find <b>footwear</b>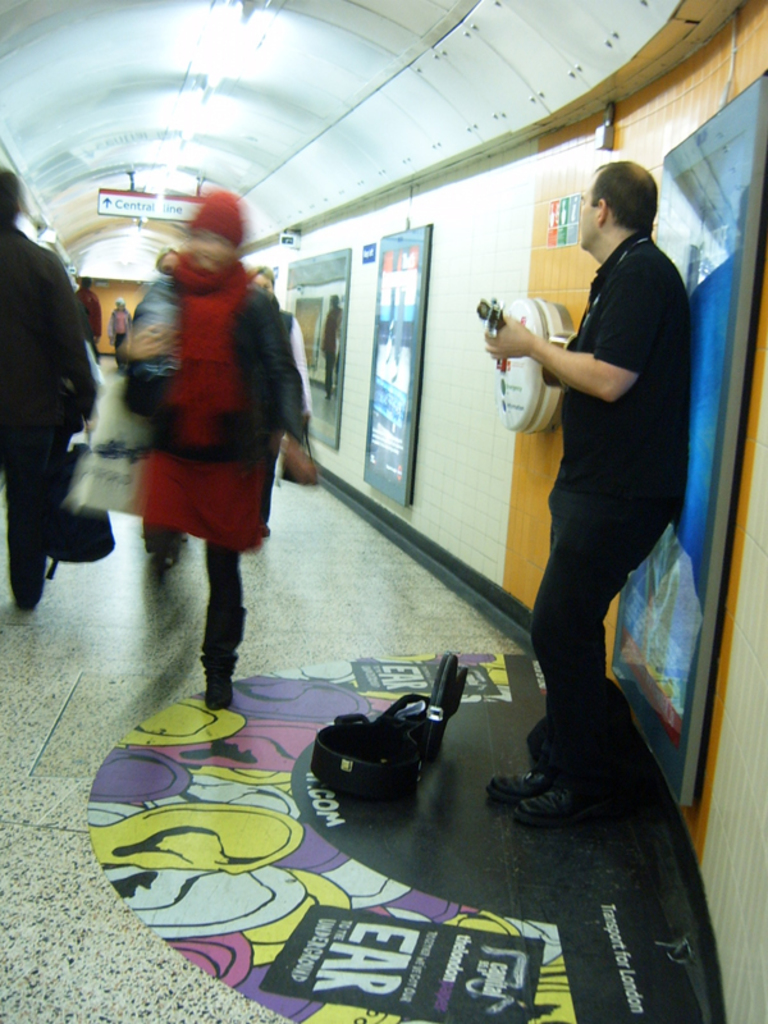
526 782 637 823
